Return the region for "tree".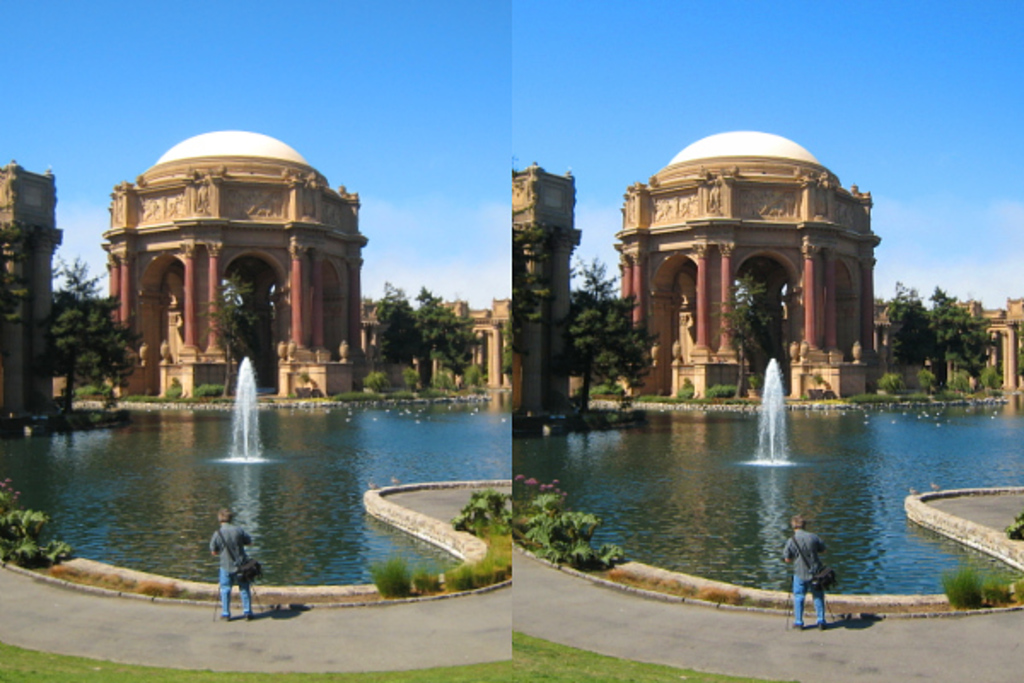
Rect(418, 283, 485, 386).
